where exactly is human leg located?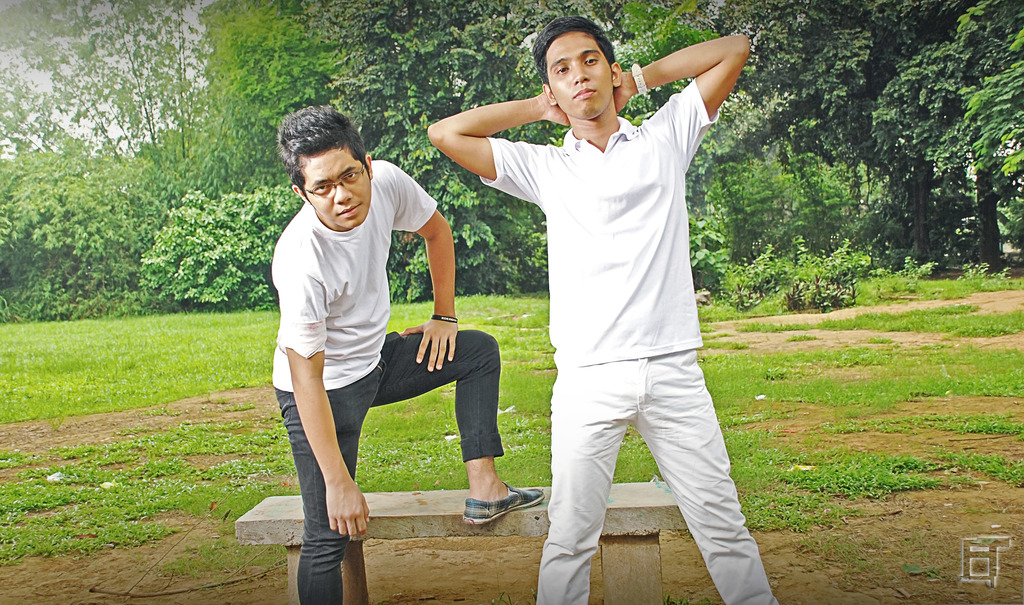
Its bounding box is (534, 352, 637, 604).
